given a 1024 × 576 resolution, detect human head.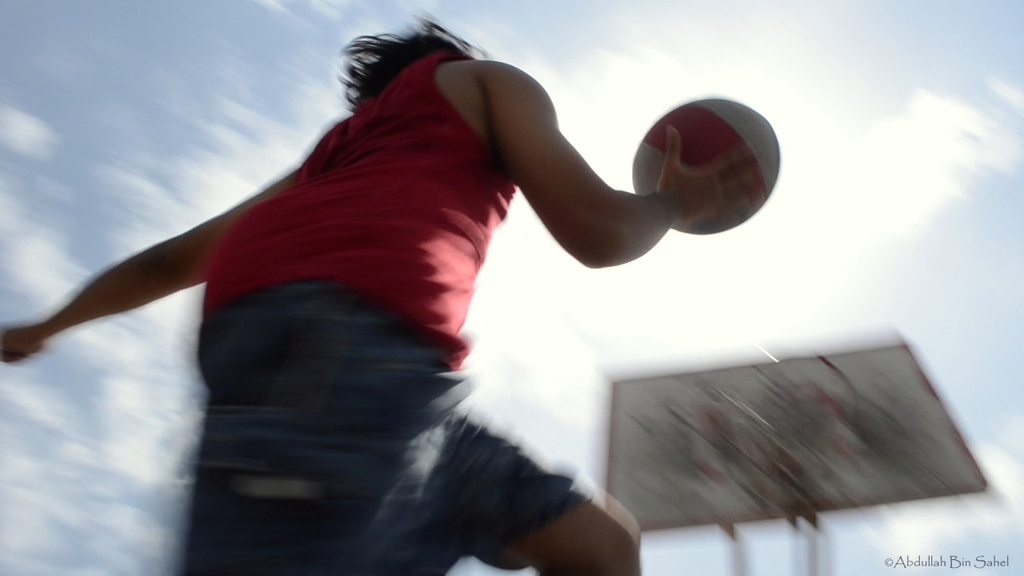
(626,86,781,238).
